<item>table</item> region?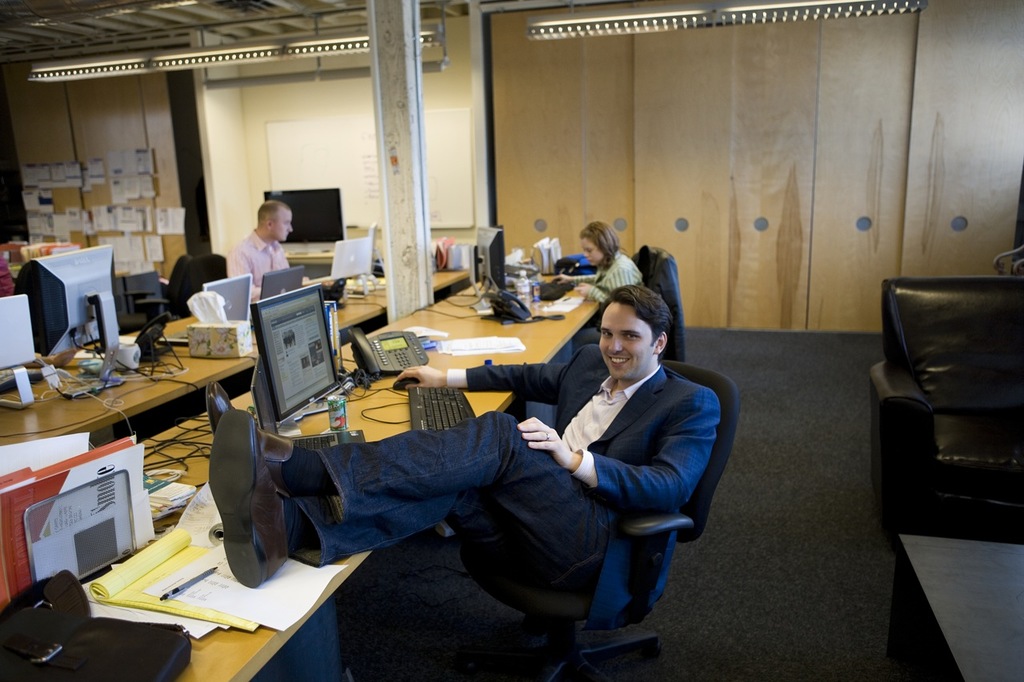
pyautogui.locateOnScreen(0, 268, 468, 446)
